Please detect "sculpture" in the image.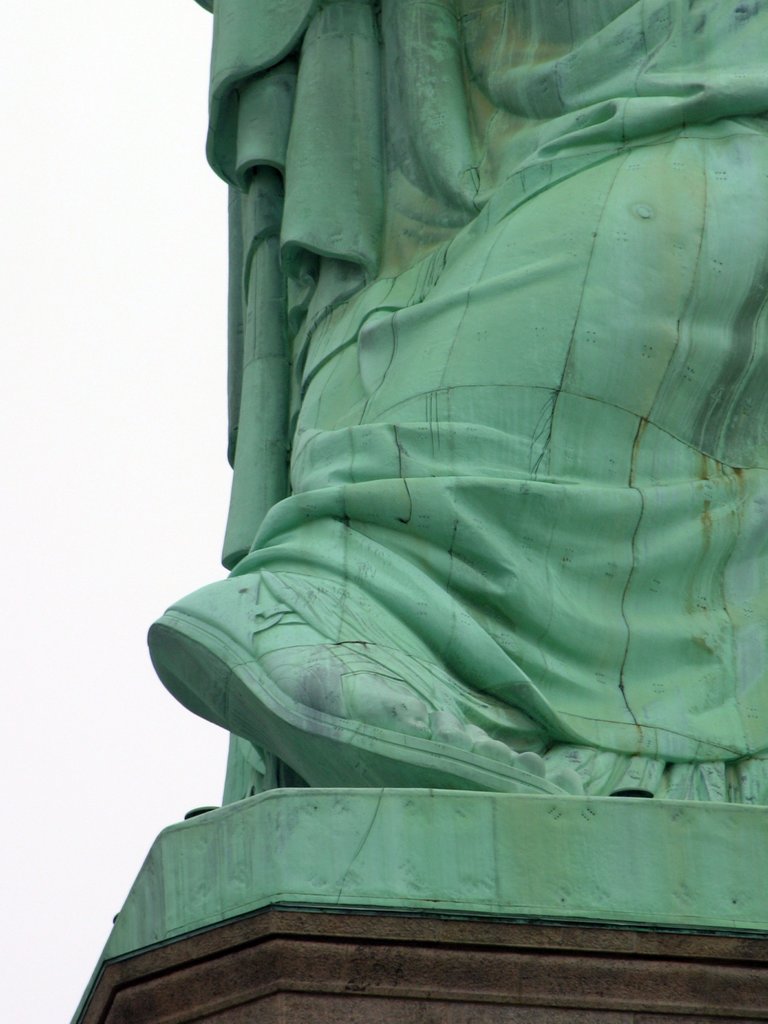
Rect(113, 0, 767, 876).
